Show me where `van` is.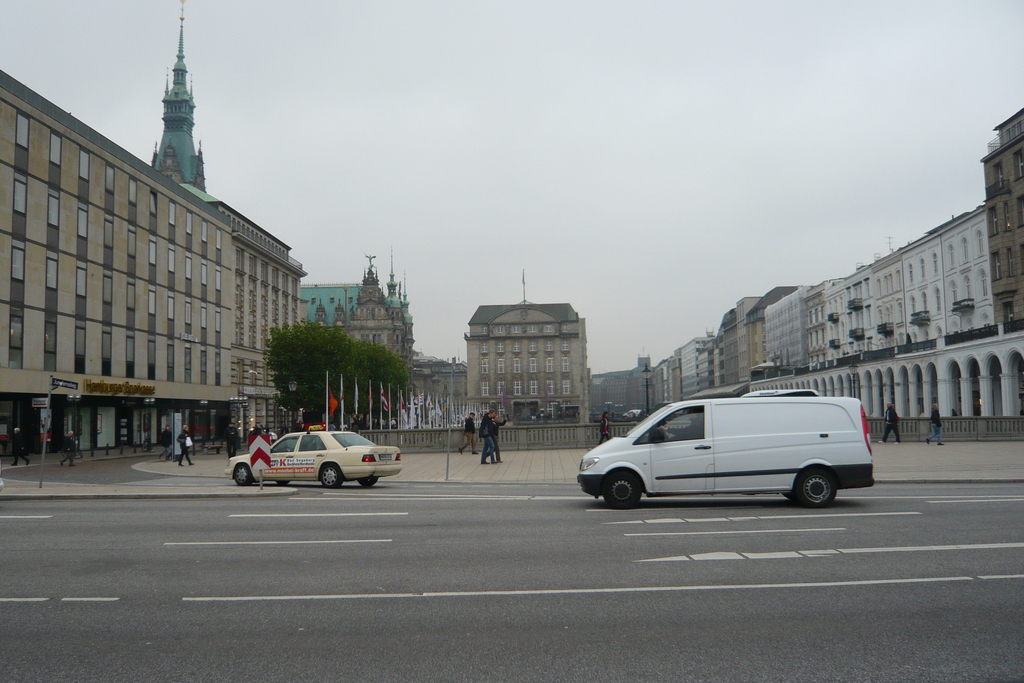
`van` is at 576, 398, 878, 513.
